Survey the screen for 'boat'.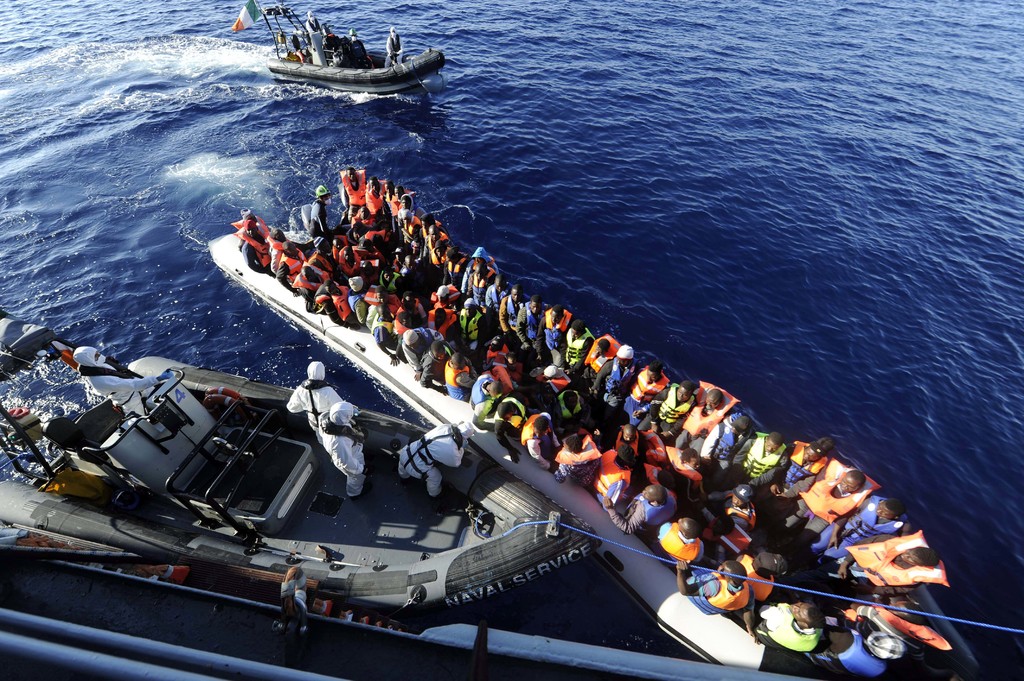
Survey found: [x1=266, y1=11, x2=445, y2=90].
